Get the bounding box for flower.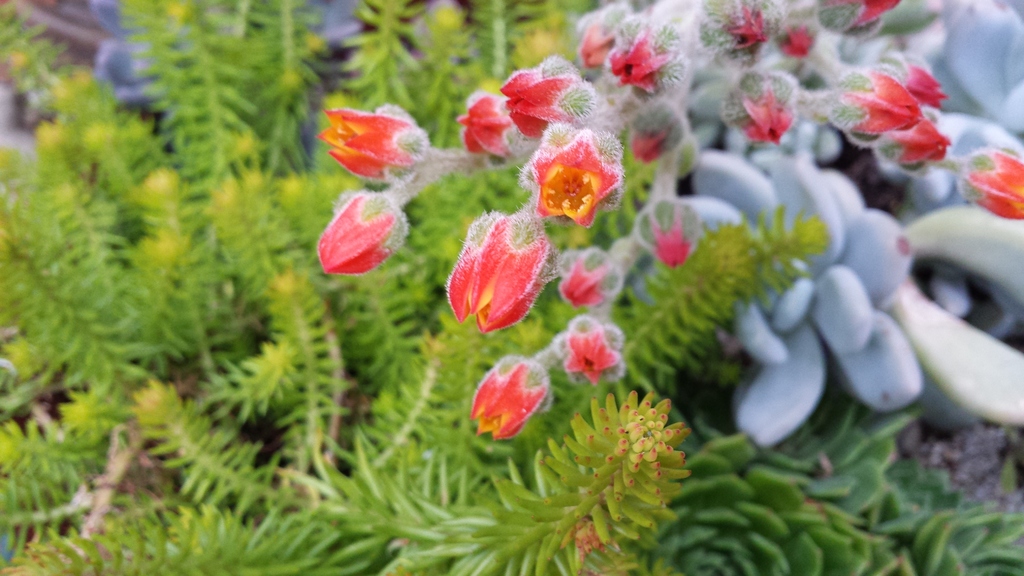
BBox(447, 225, 552, 336).
